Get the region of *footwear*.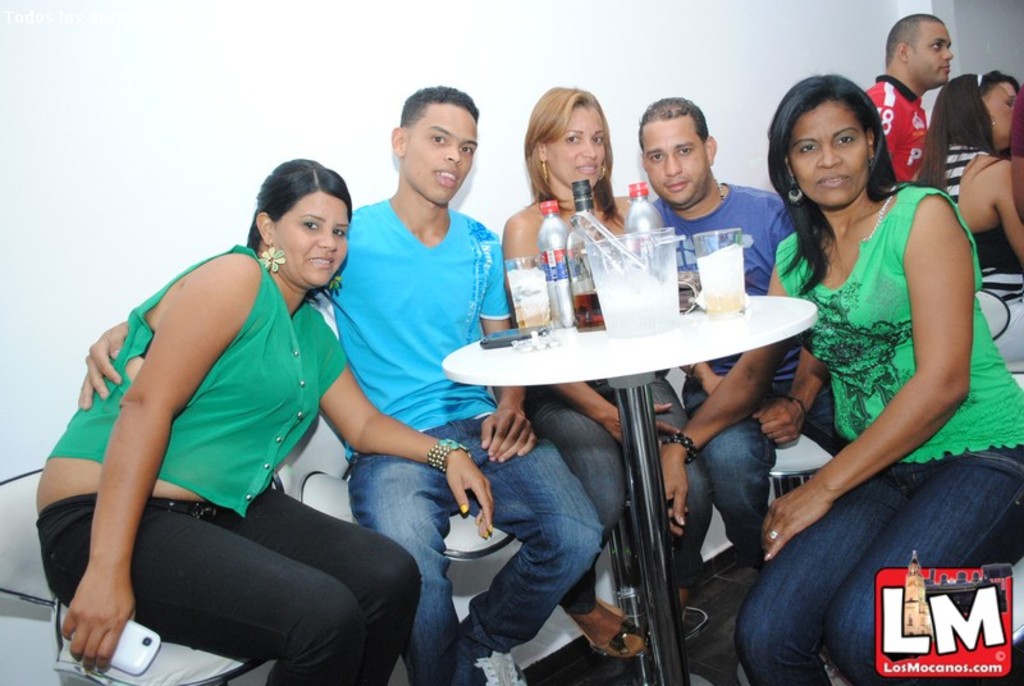
595, 596, 649, 659.
